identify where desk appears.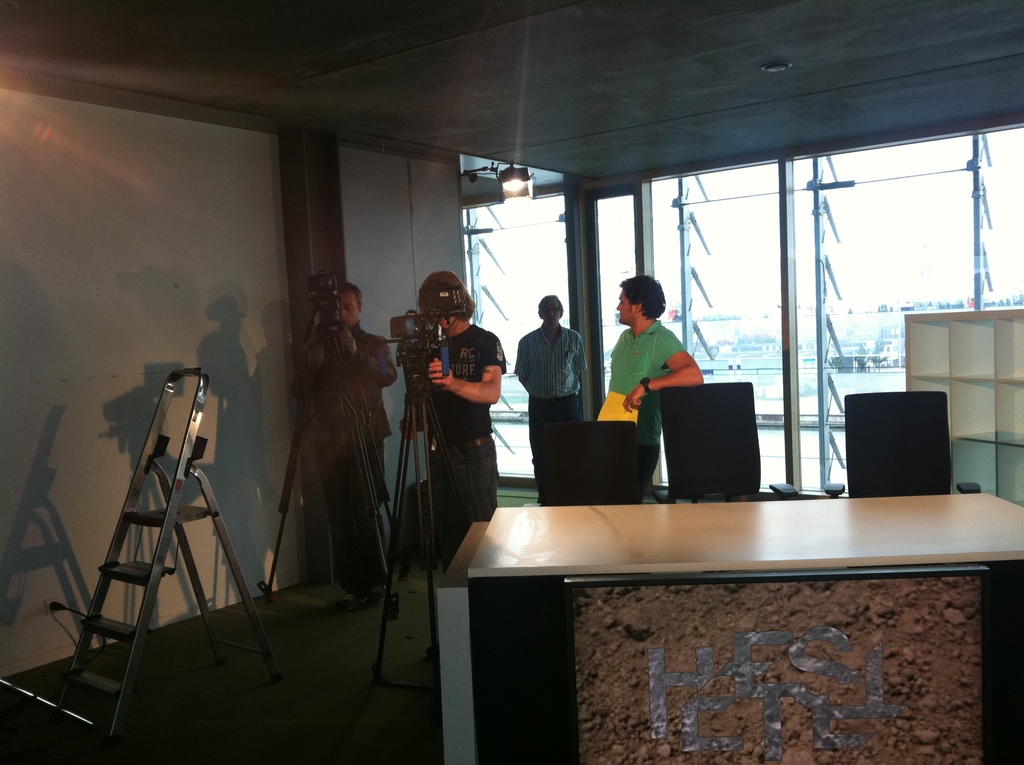
Appears at bbox=[467, 428, 1023, 741].
